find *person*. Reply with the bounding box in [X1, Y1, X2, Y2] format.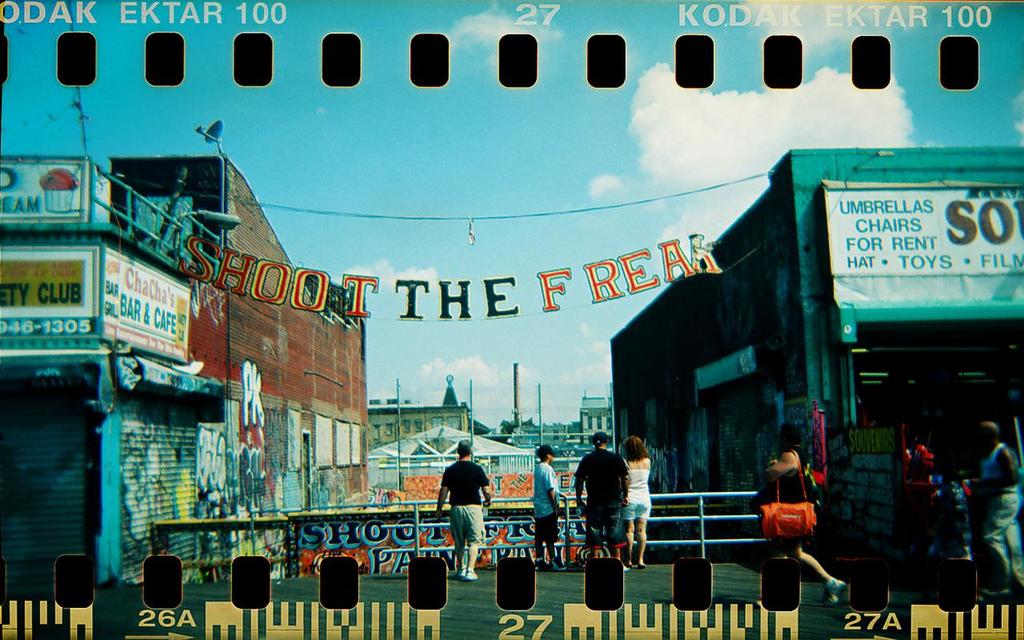
[538, 448, 566, 568].
